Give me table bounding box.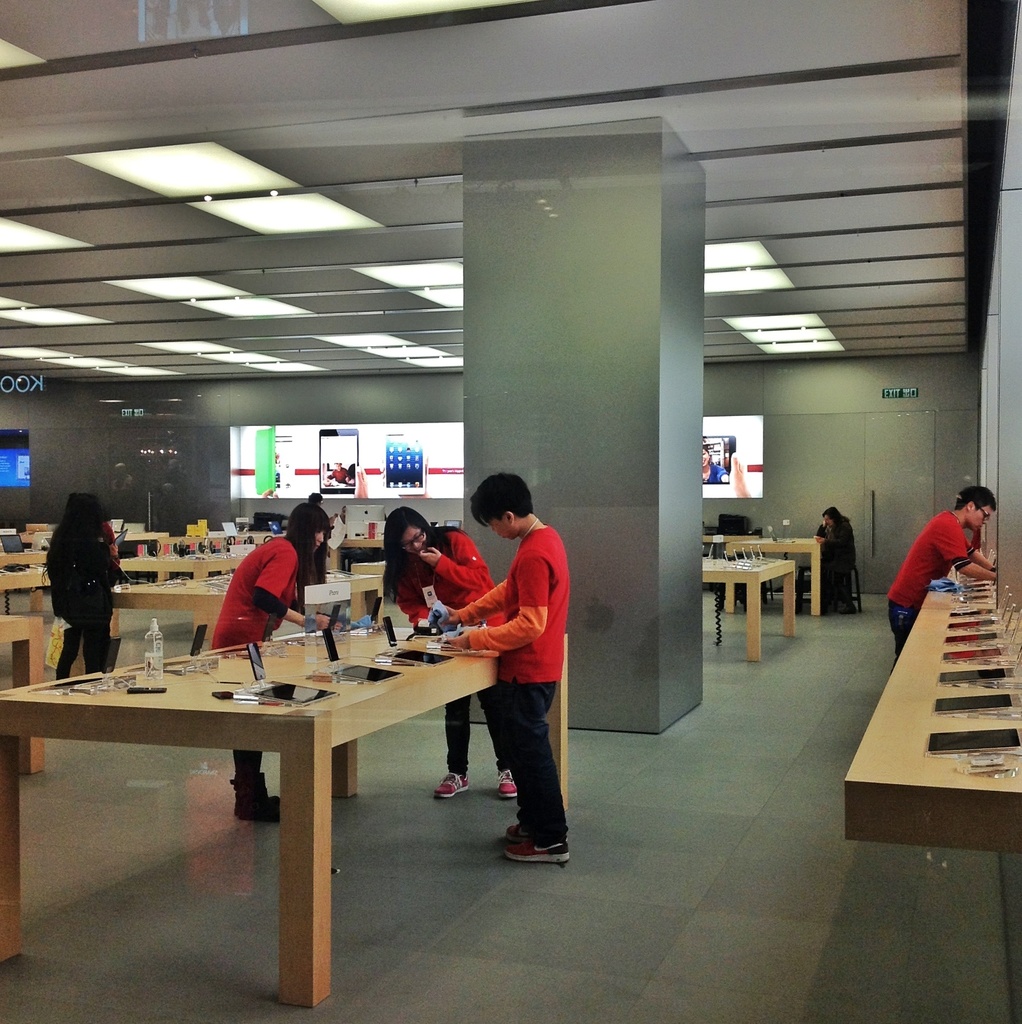
[x1=115, y1=577, x2=388, y2=621].
